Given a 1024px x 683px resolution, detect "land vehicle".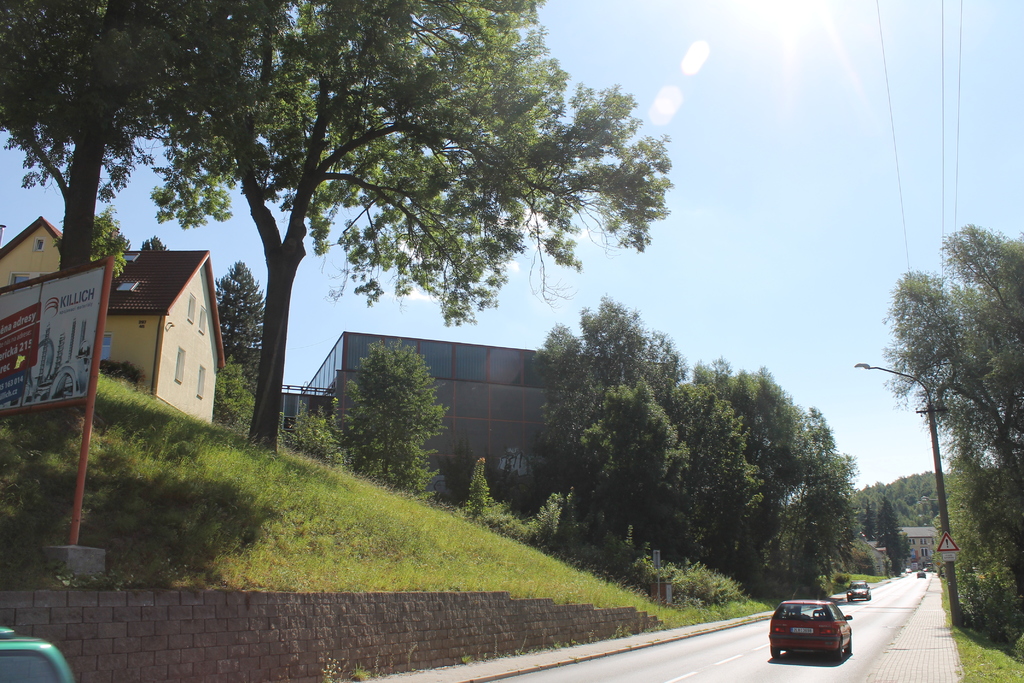
[850,579,870,598].
